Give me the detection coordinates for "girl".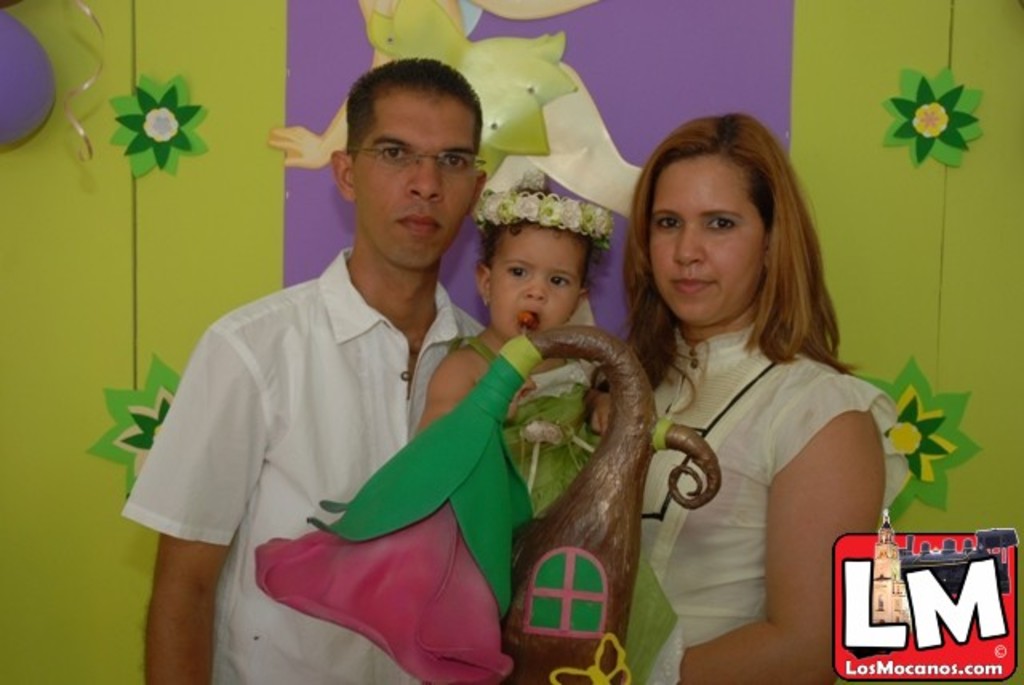
421:186:675:683.
